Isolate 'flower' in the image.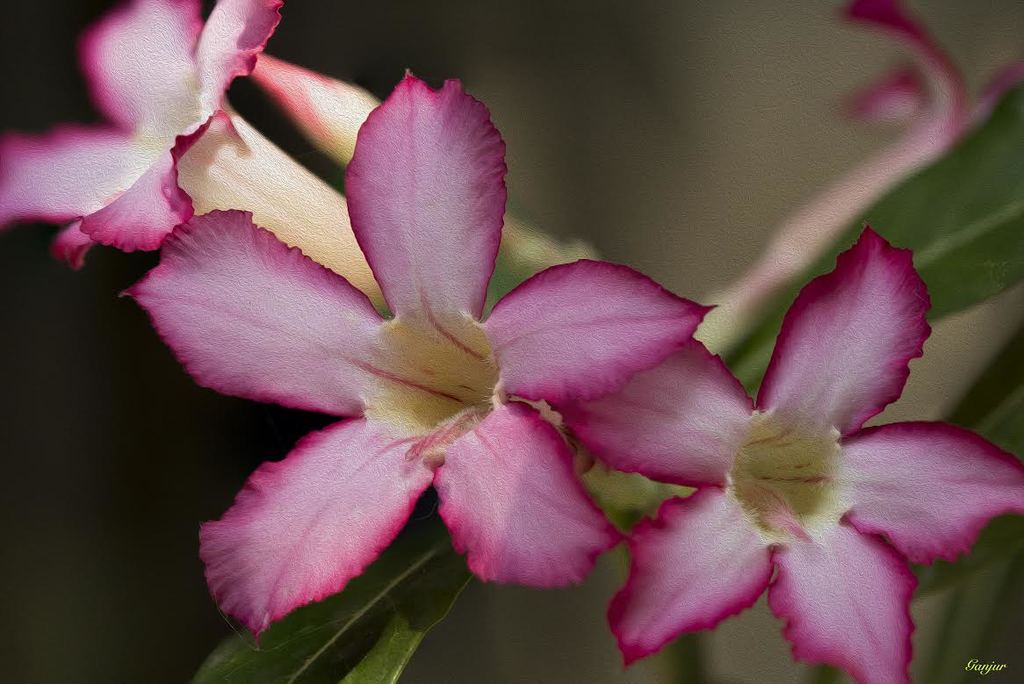
Isolated region: bbox=[546, 224, 1023, 683].
